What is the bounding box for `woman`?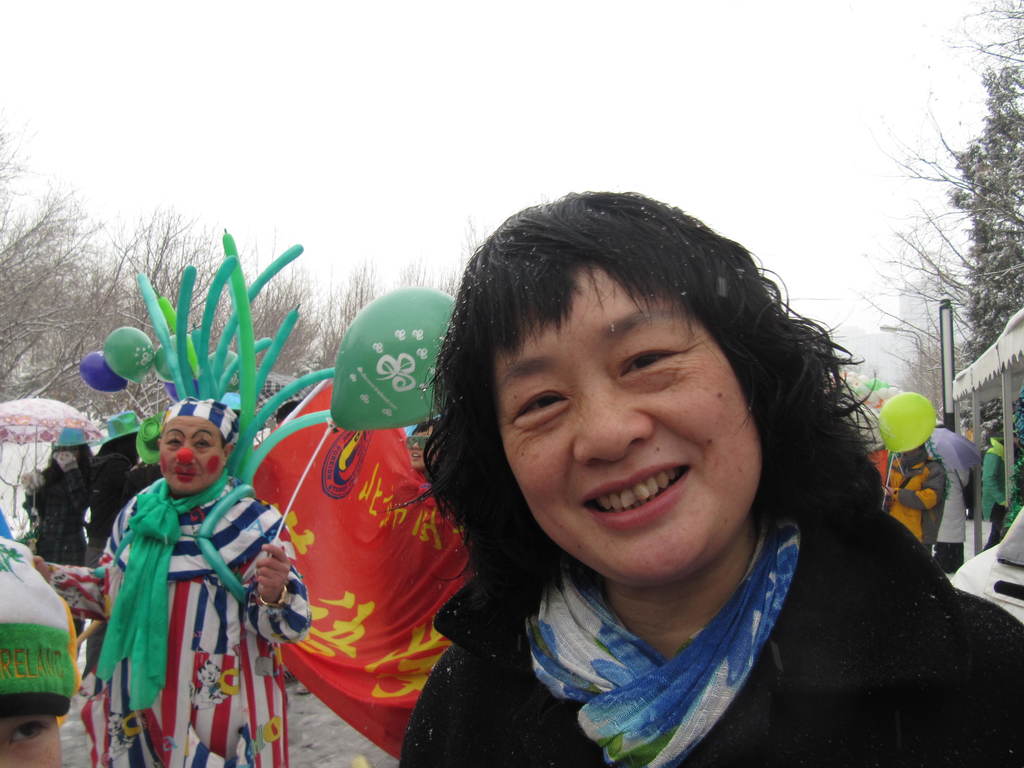
left=78, top=406, right=148, bottom=575.
